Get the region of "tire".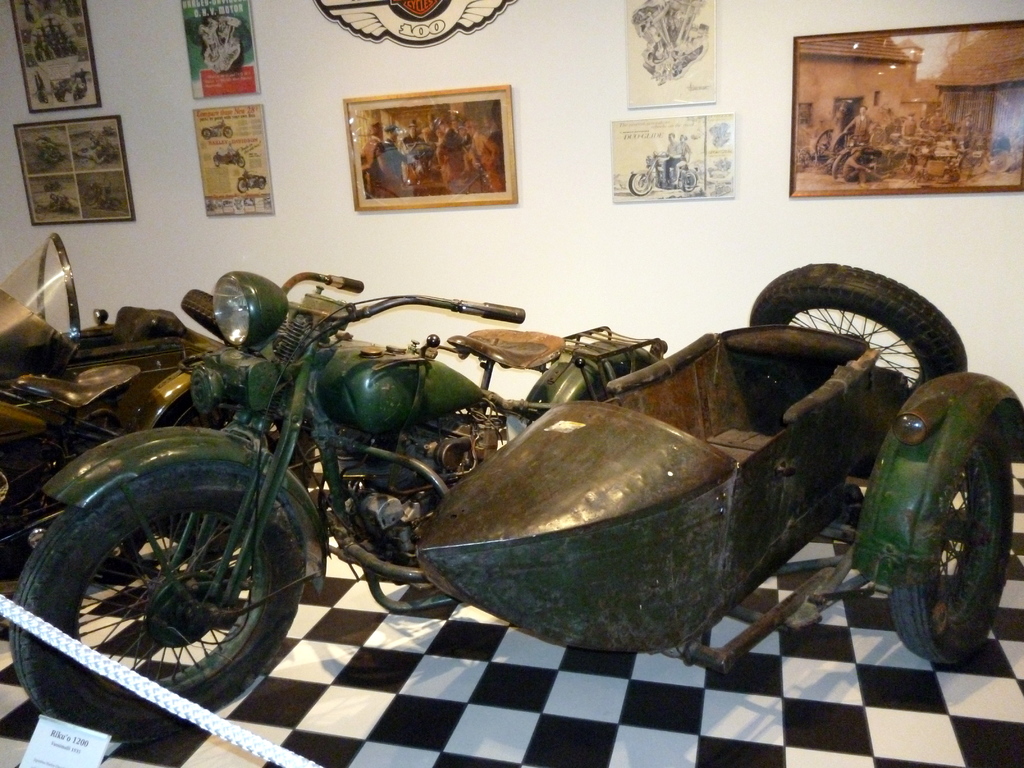
left=626, top=170, right=657, bottom=196.
